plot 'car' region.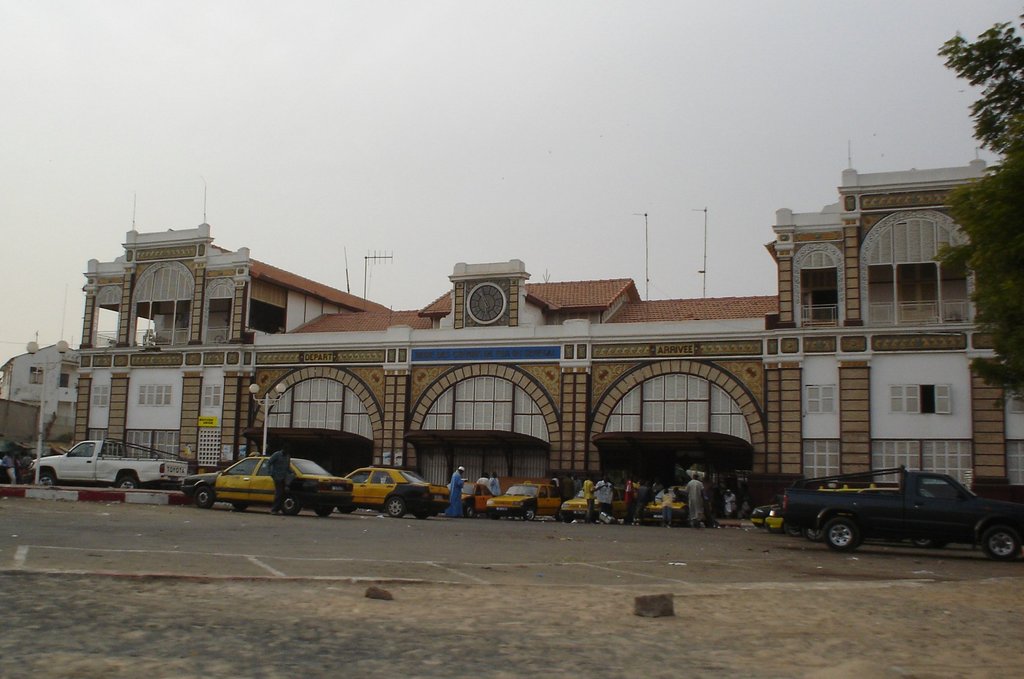
Plotted at [x1=561, y1=484, x2=626, y2=517].
